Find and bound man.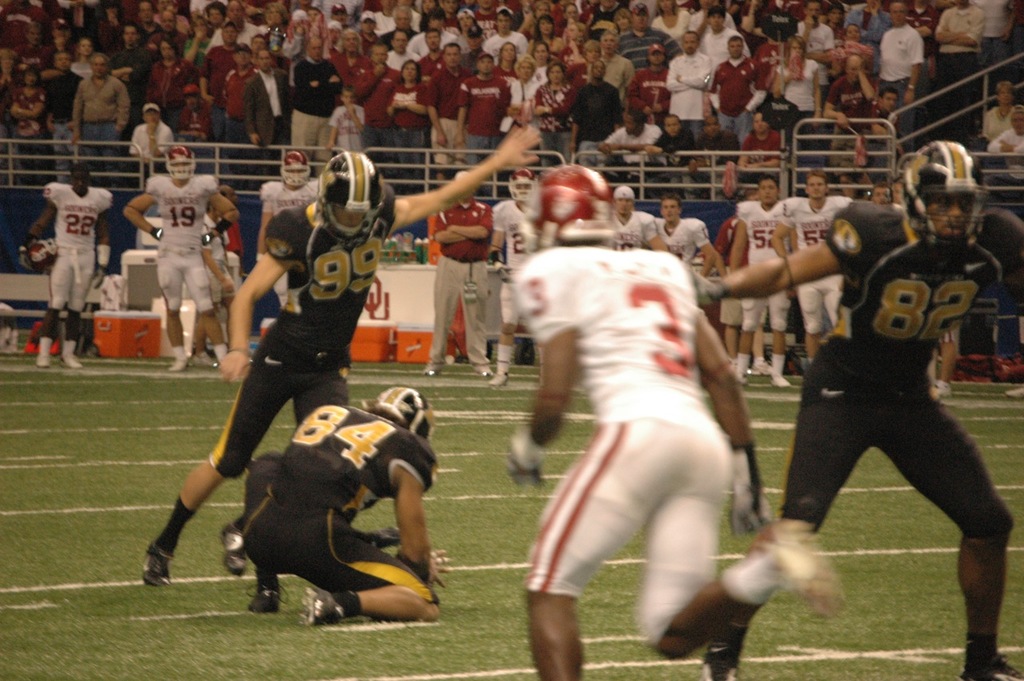
Bound: left=627, top=42, right=671, bottom=125.
